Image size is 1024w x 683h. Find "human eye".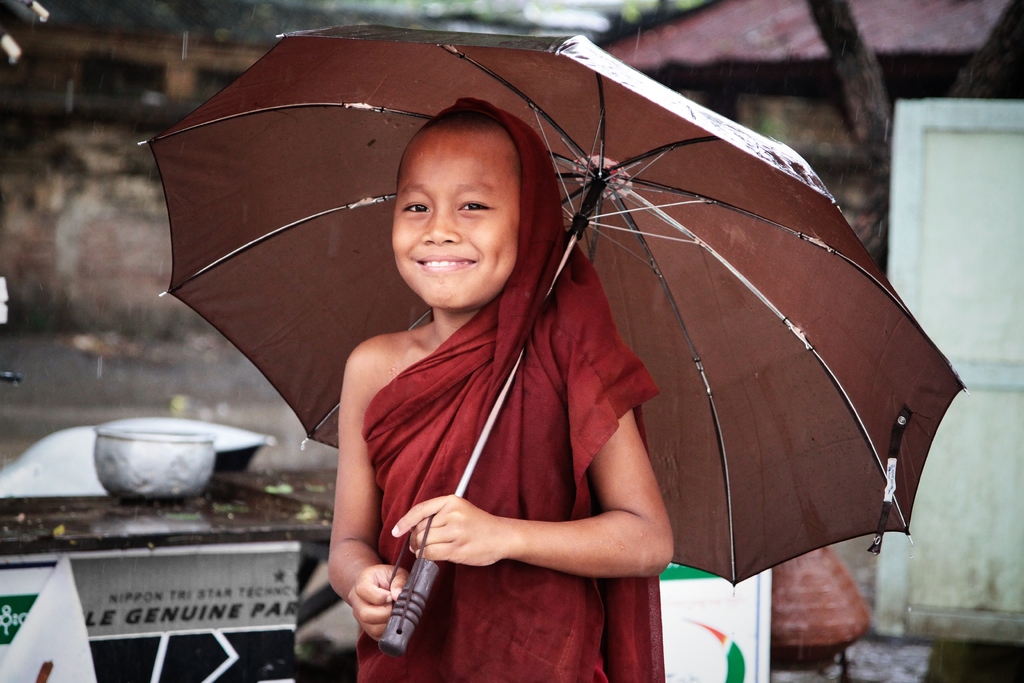
bbox=[398, 194, 431, 219].
